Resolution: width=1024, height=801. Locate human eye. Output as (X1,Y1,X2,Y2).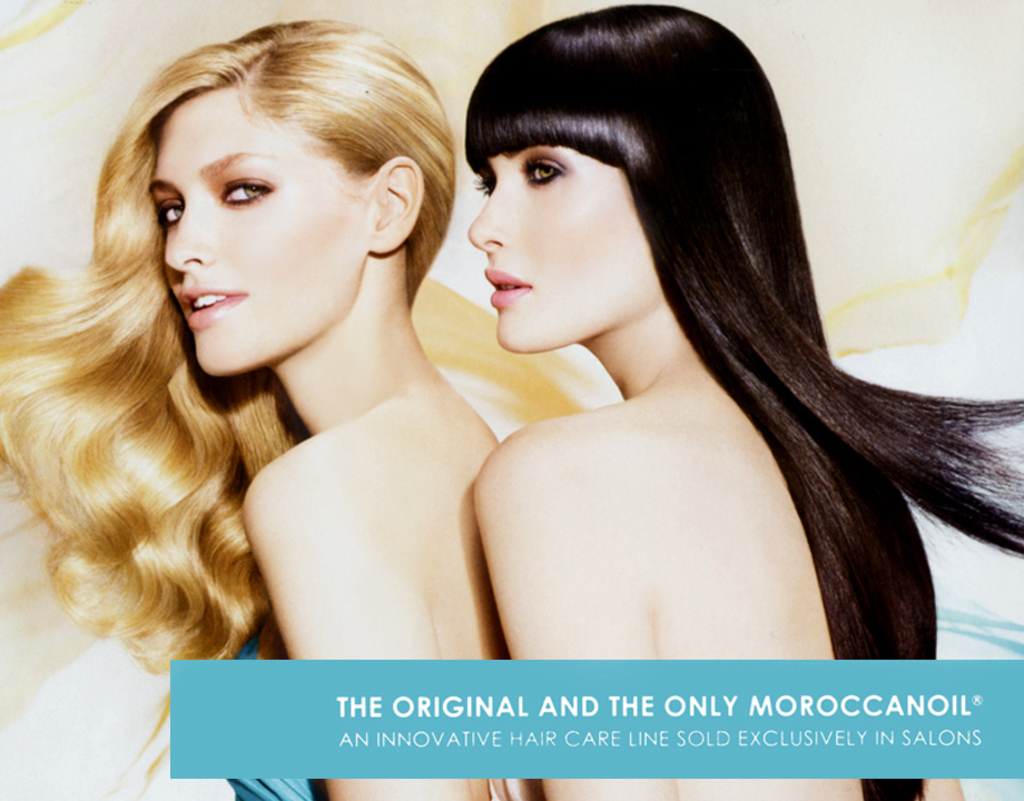
(518,149,563,189).
